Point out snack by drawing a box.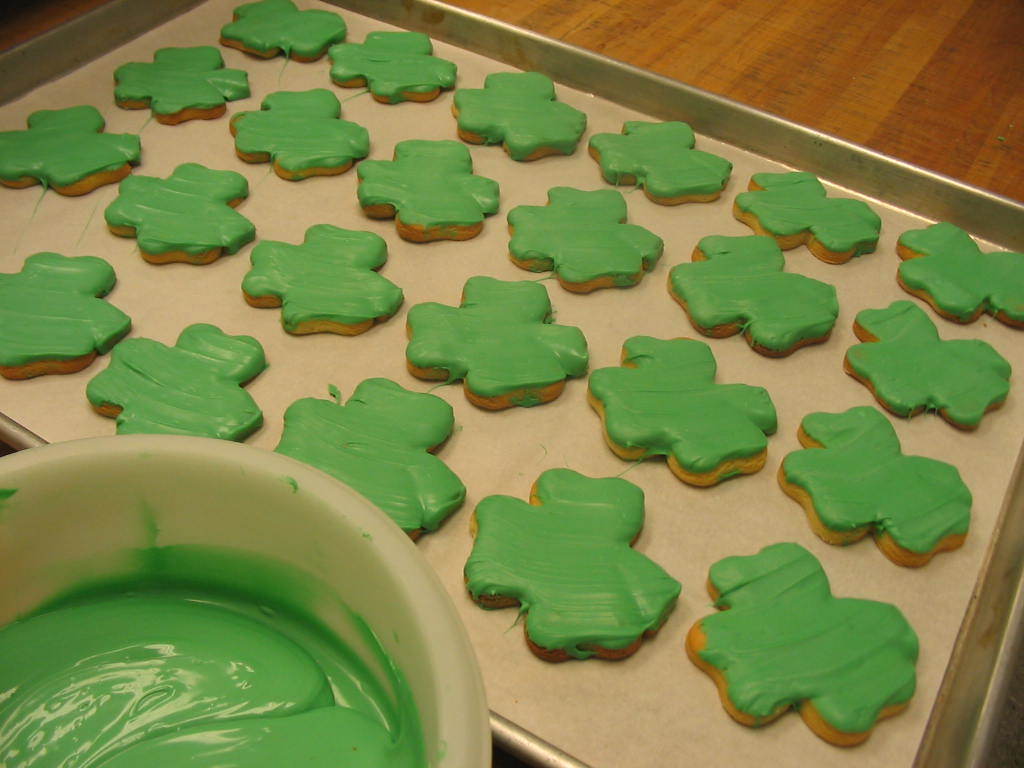
0, 249, 132, 382.
